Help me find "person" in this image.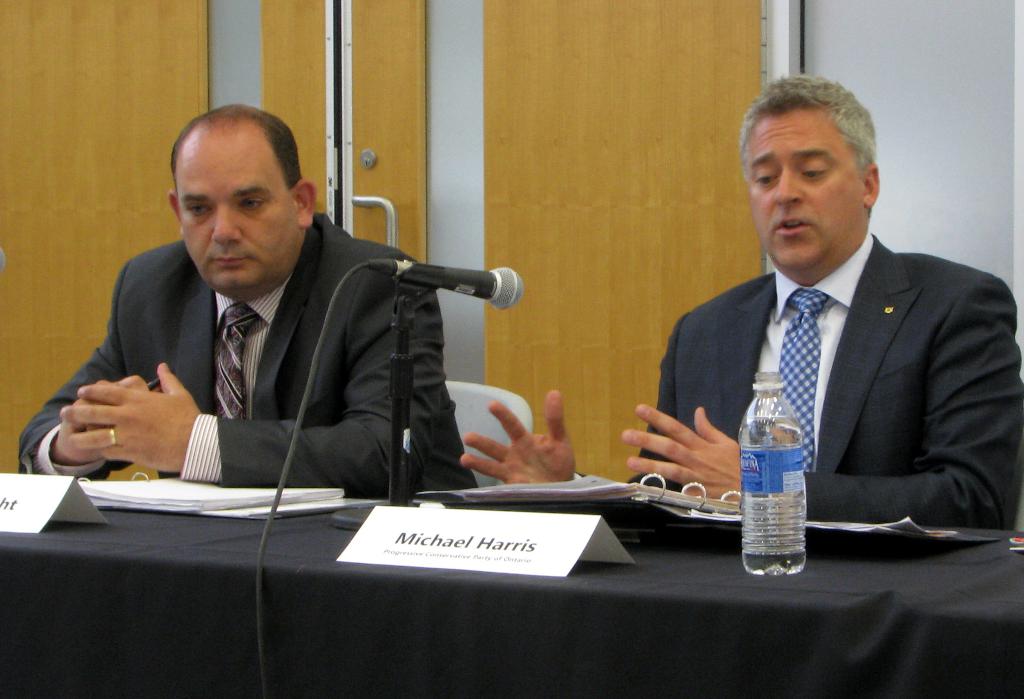
Found it: [460, 74, 1023, 528].
